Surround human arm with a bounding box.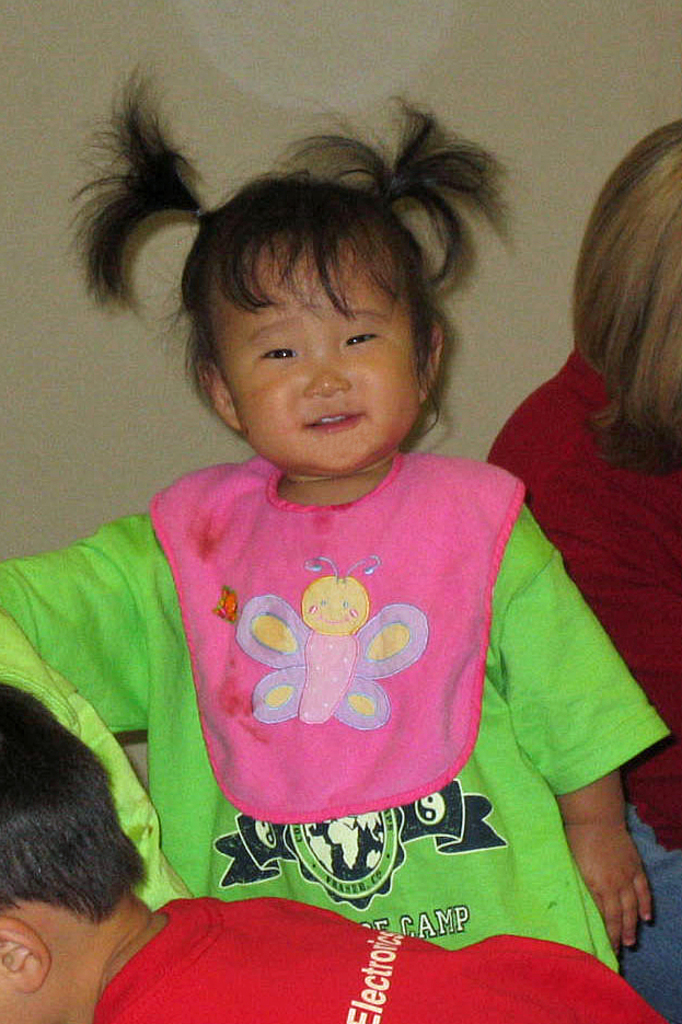
pyautogui.locateOnScreen(0, 505, 163, 750).
